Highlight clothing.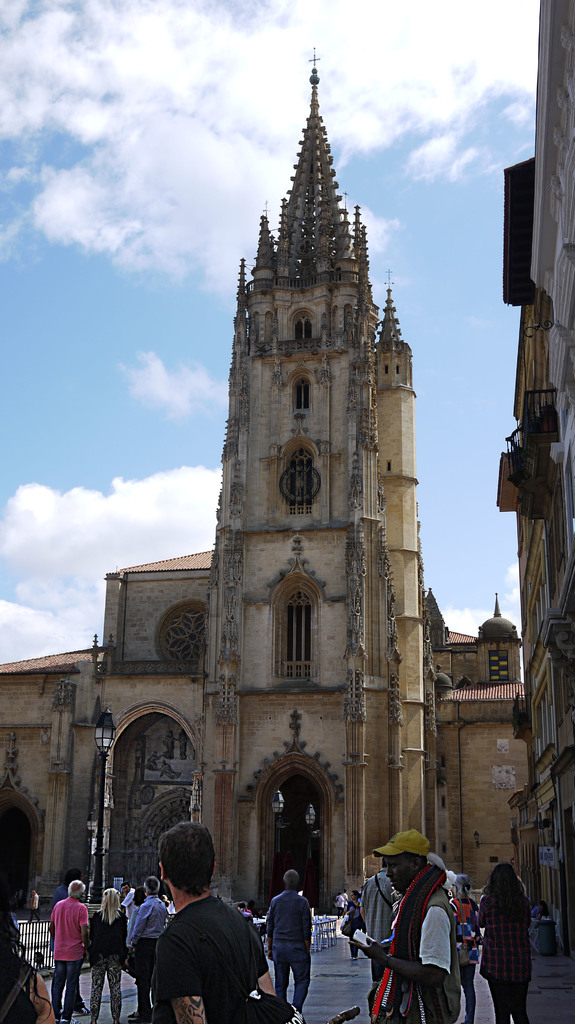
Highlighted region: box(264, 891, 313, 1015).
